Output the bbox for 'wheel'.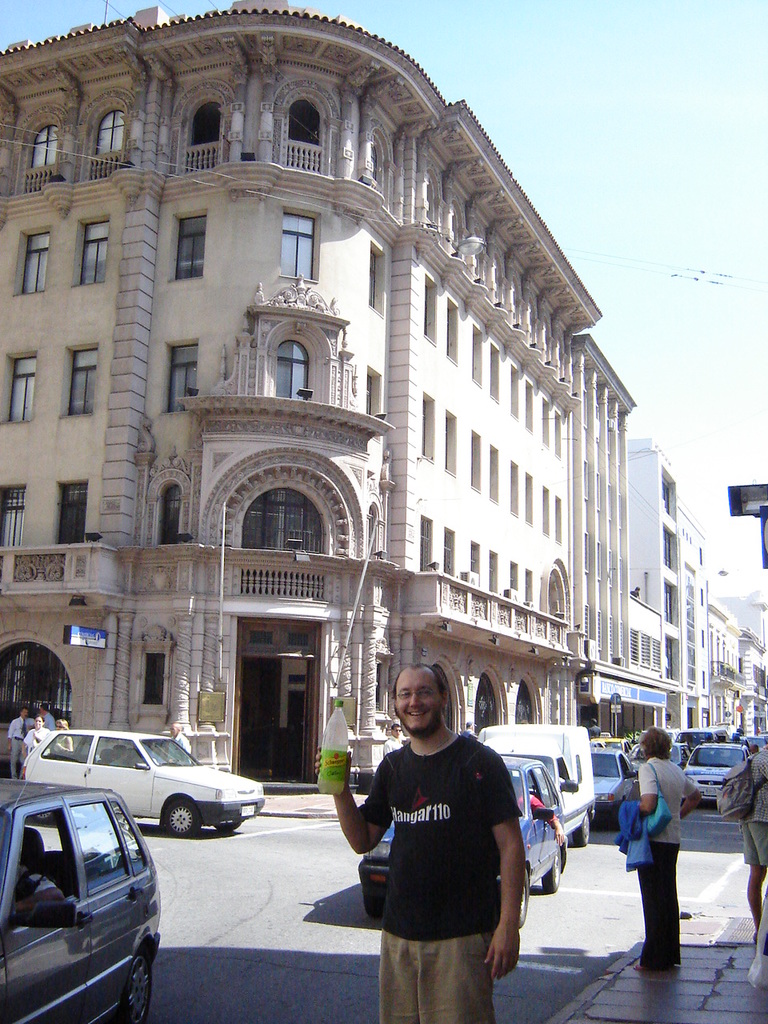
box=[163, 797, 195, 837].
